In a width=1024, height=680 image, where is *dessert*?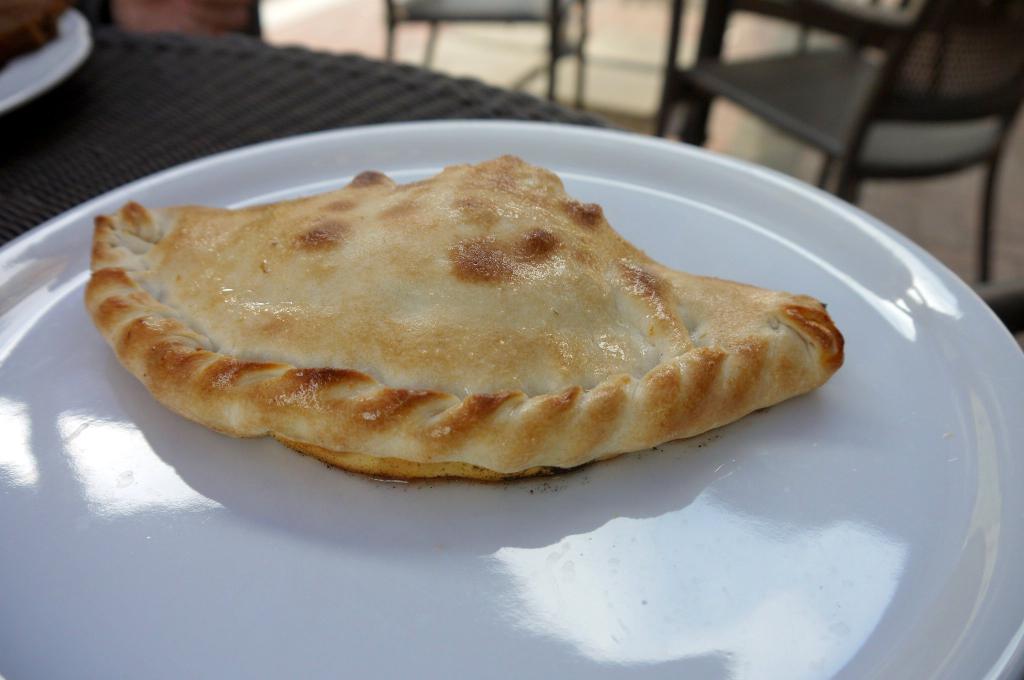
[101, 134, 831, 482].
